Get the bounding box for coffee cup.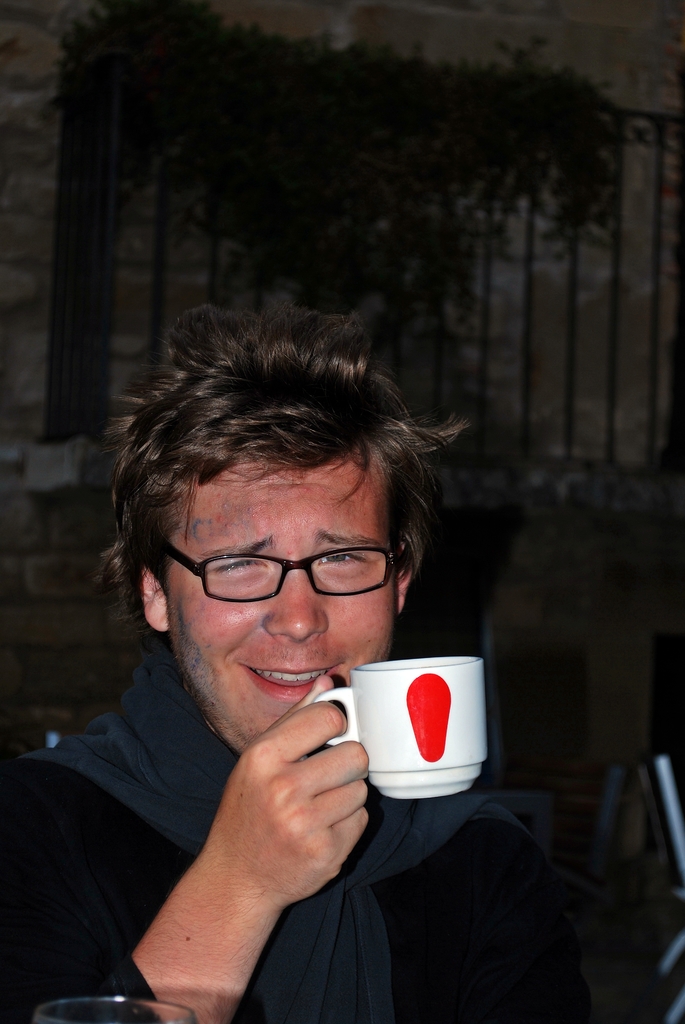
l=310, t=653, r=488, b=808.
